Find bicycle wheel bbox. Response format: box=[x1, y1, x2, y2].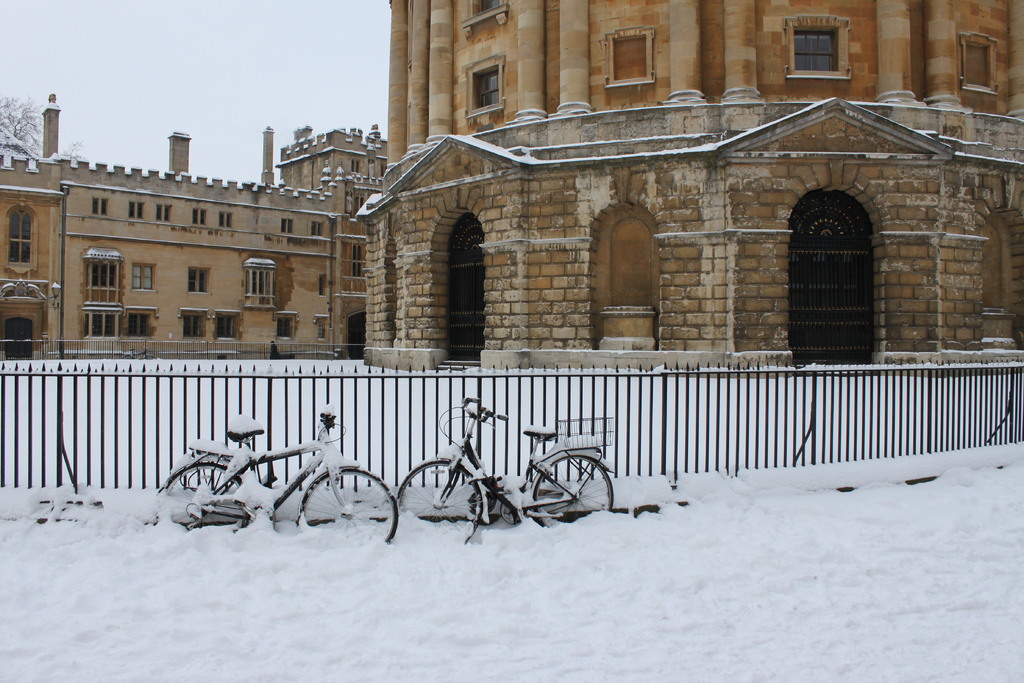
box=[397, 461, 483, 541].
